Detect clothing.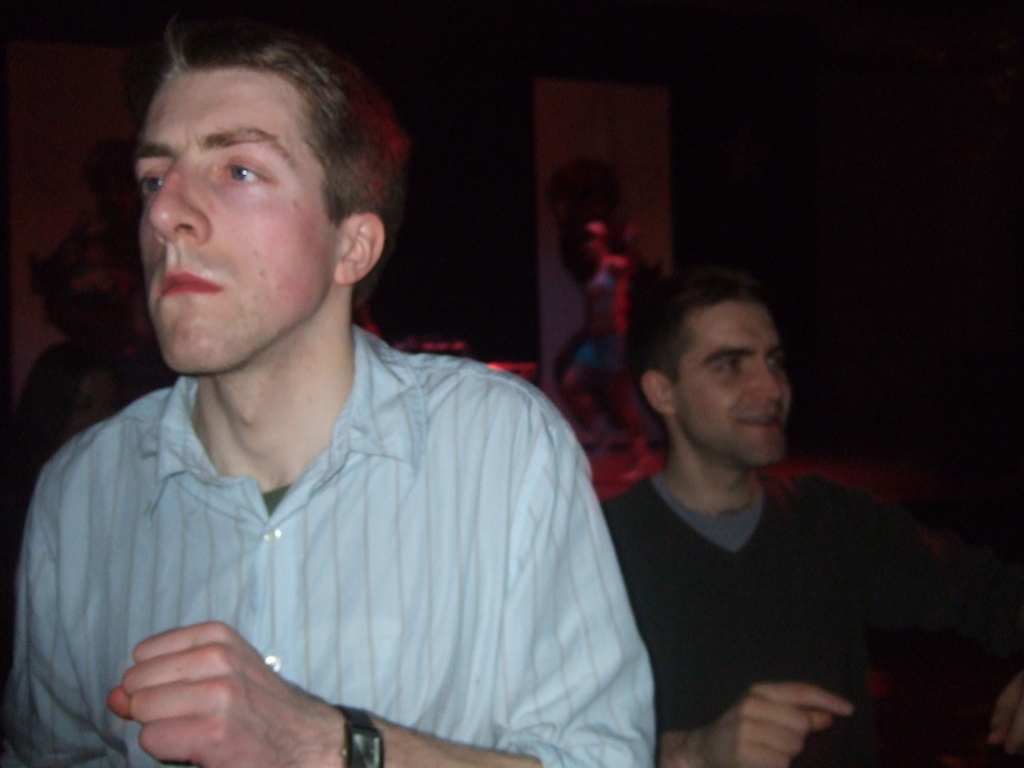
Detected at (x1=6, y1=304, x2=672, y2=751).
